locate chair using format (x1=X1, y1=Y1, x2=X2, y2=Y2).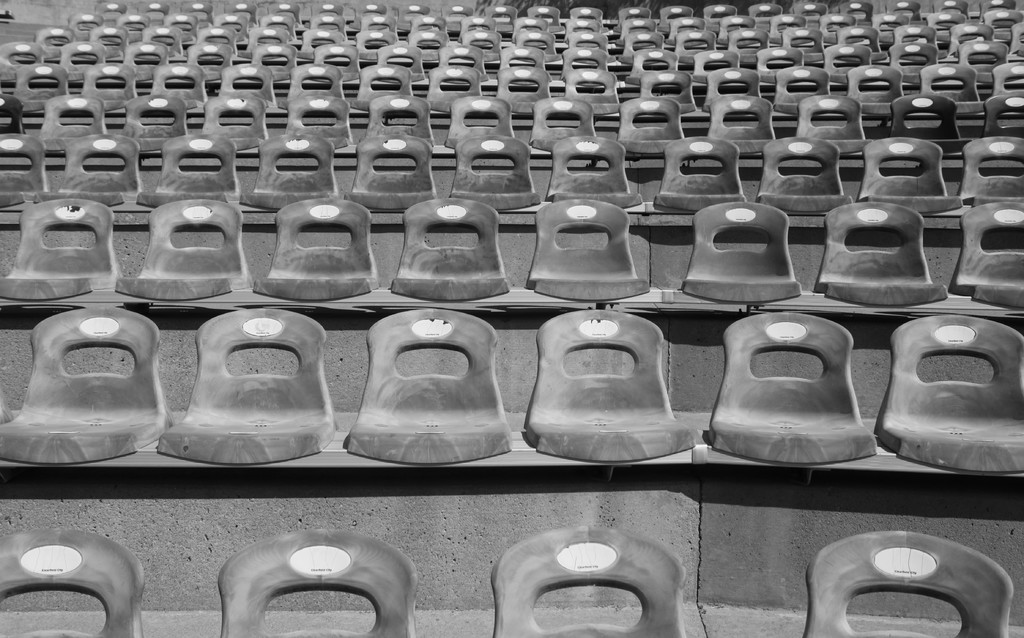
(x1=873, y1=313, x2=1023, y2=480).
